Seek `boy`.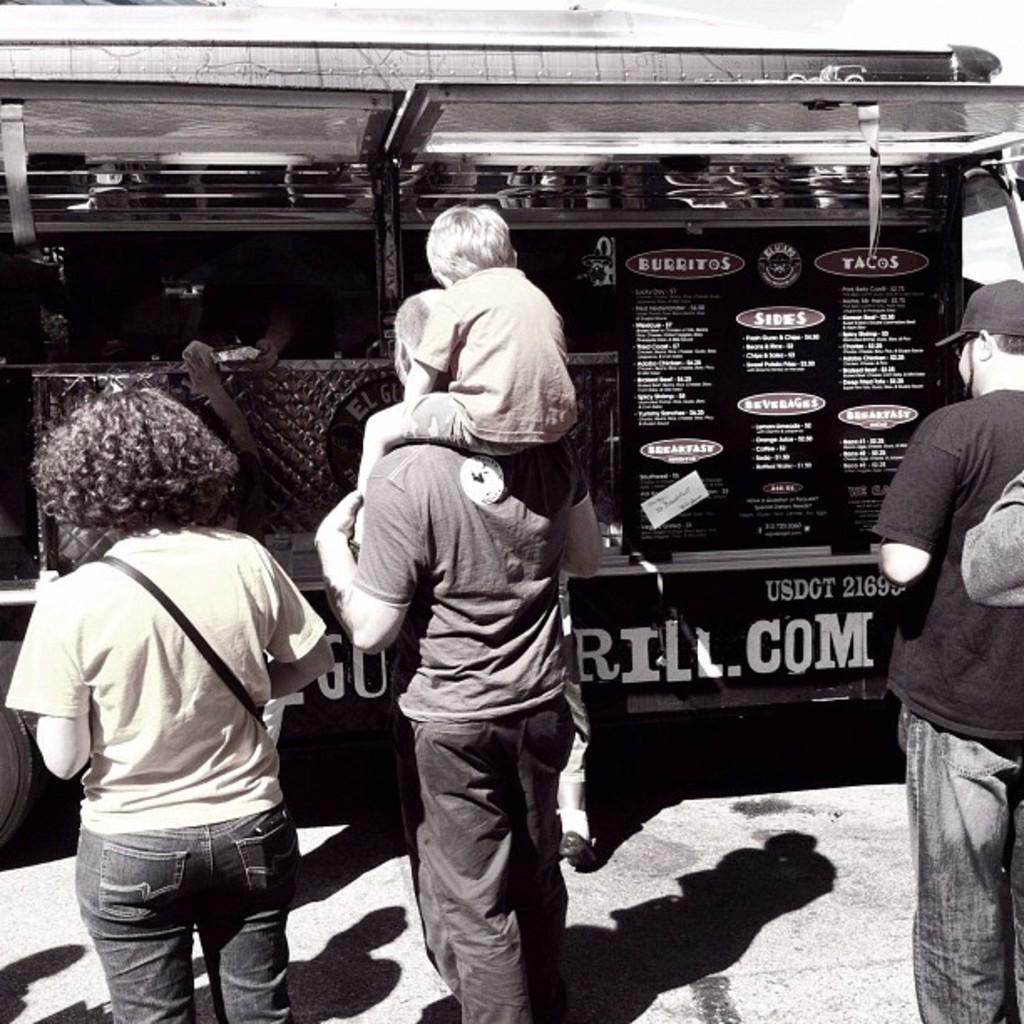
346,187,594,554.
